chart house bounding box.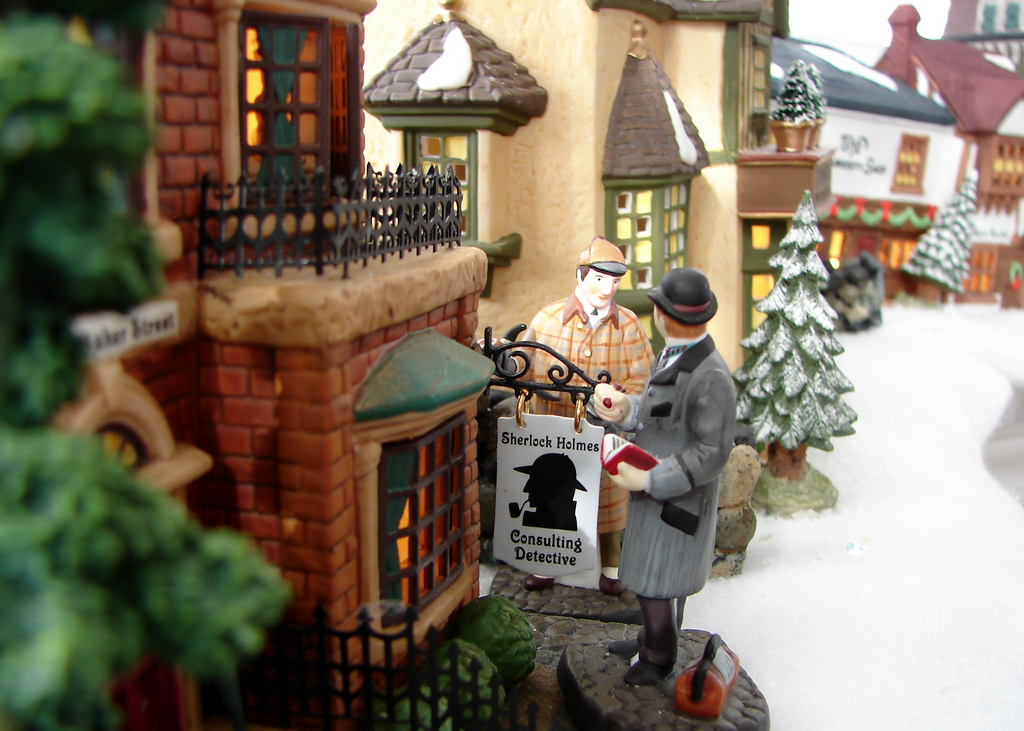
Charted: (6,4,486,730).
